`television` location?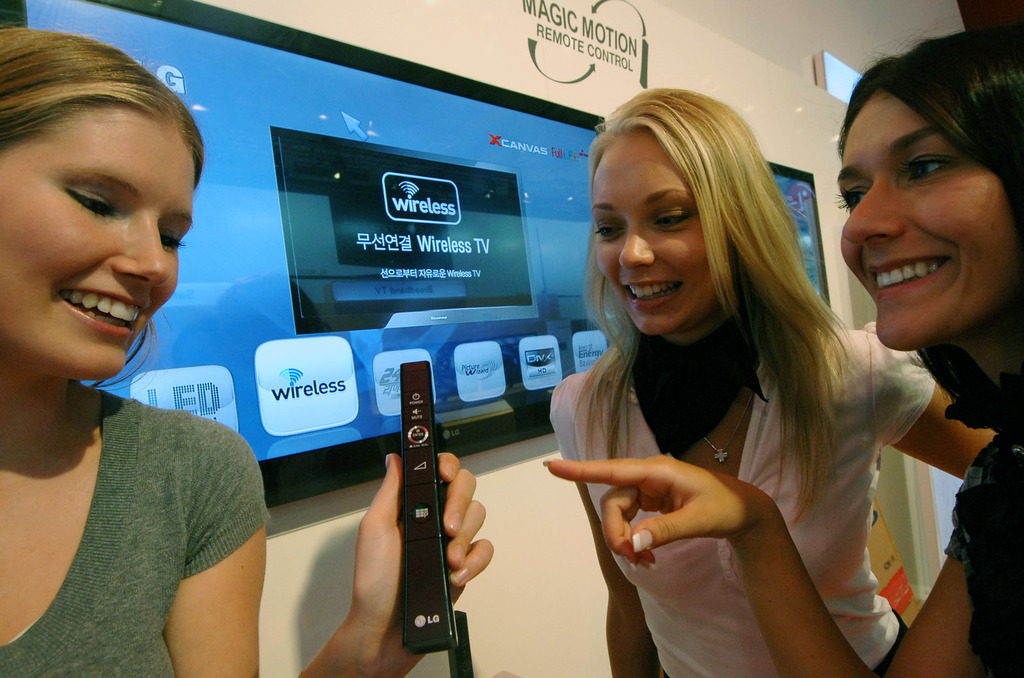
select_region(765, 161, 836, 310)
